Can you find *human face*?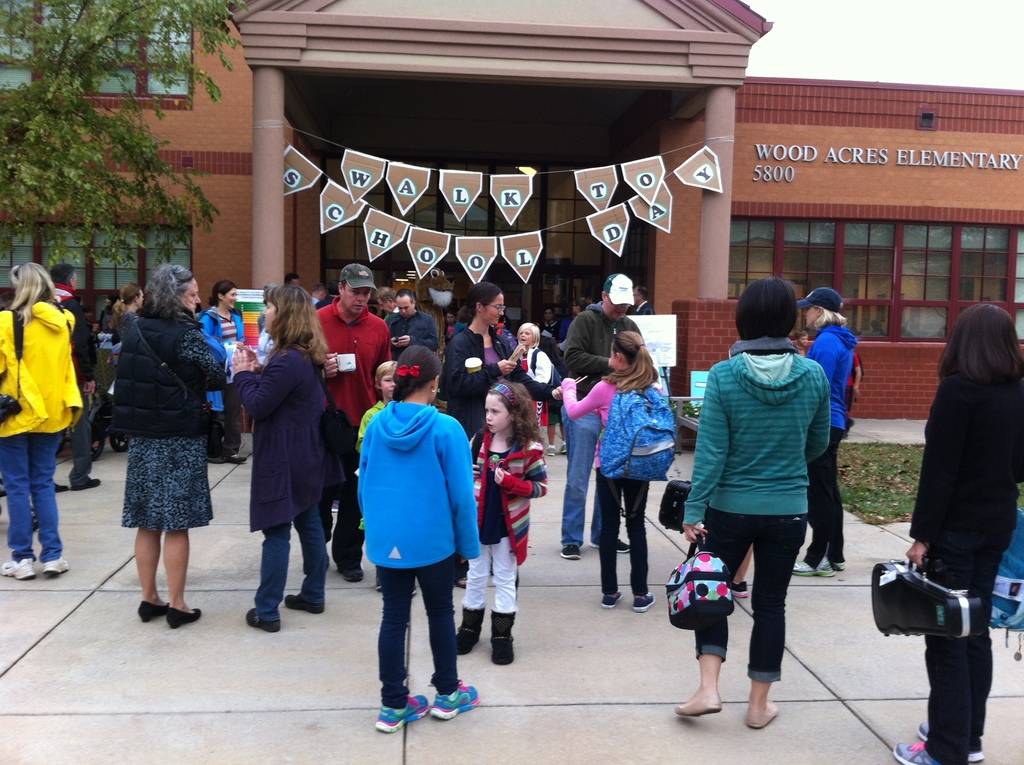
Yes, bounding box: (left=542, top=309, right=552, bottom=321).
